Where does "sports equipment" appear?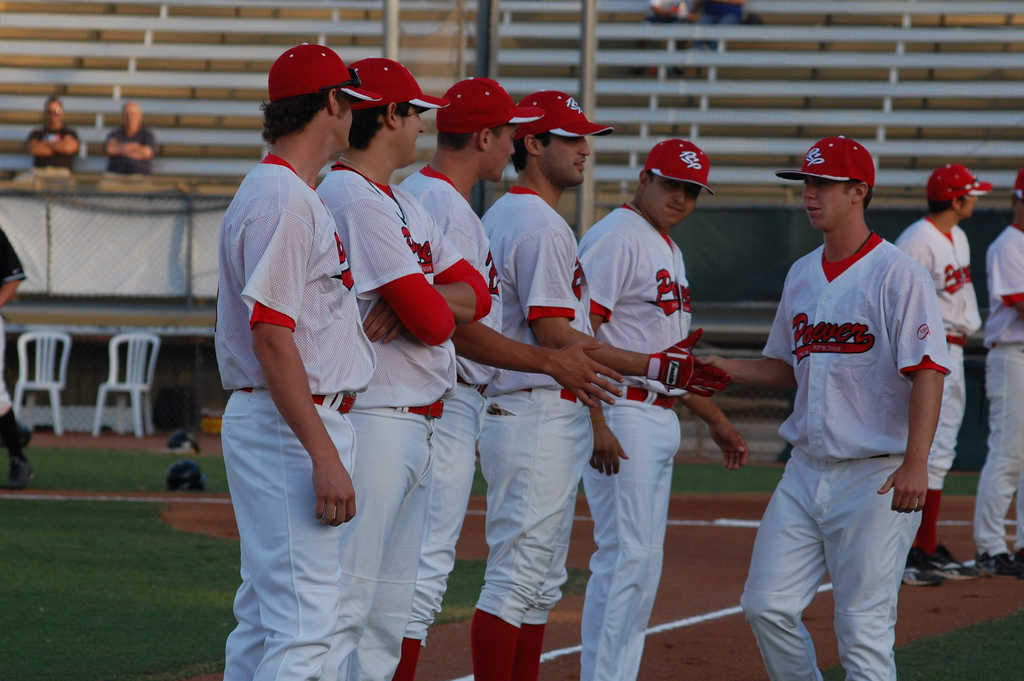
Appears at detection(643, 327, 733, 401).
